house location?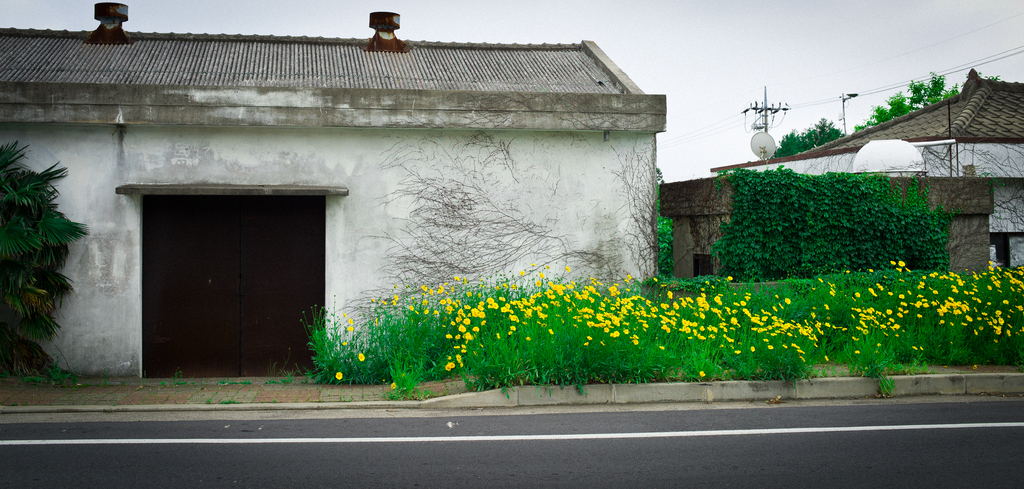
(710,71,1023,275)
